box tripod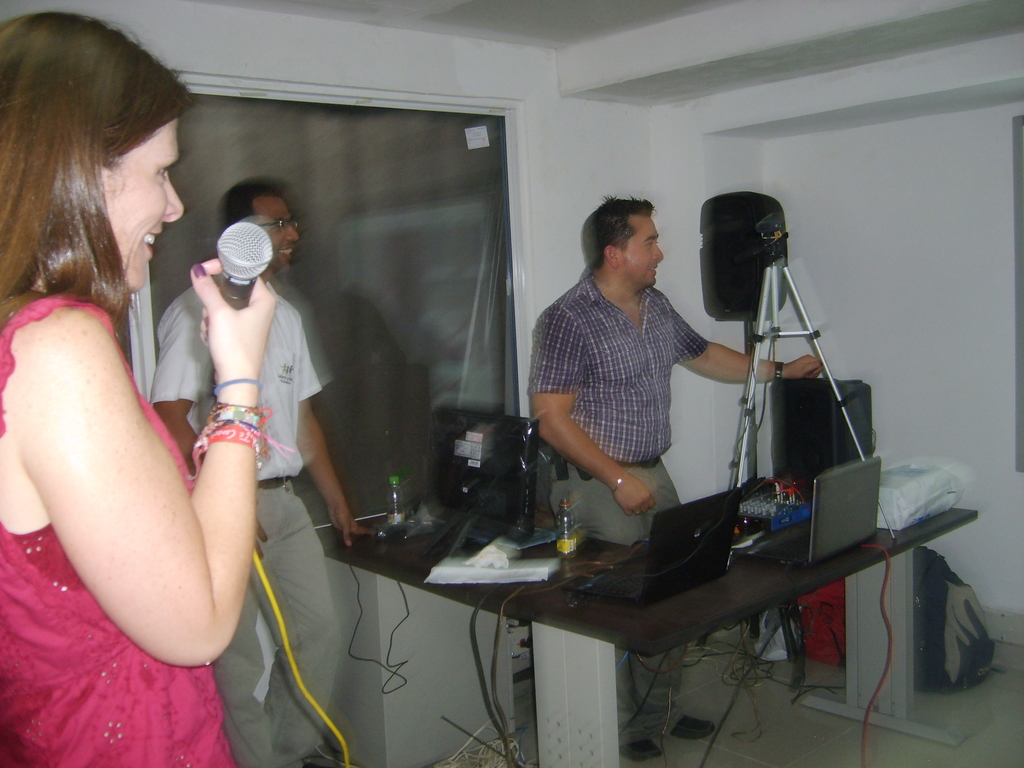
730/257/903/547
